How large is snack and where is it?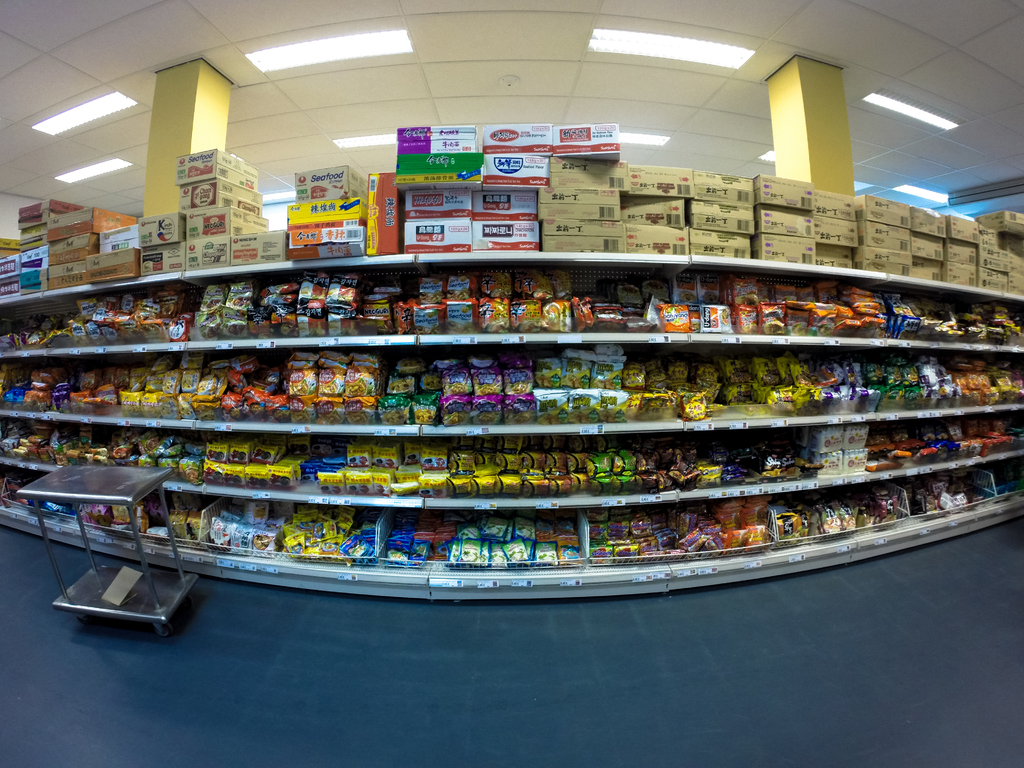
Bounding box: {"x1": 600, "y1": 387, "x2": 640, "y2": 422}.
